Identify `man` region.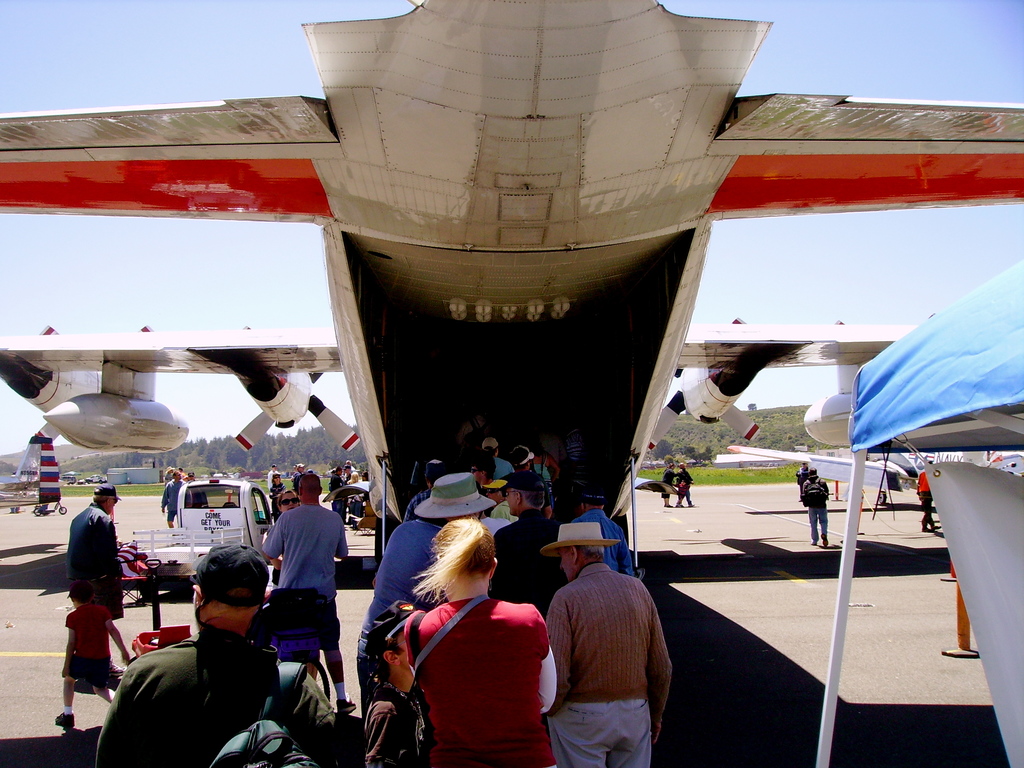
Region: (109, 554, 285, 764).
